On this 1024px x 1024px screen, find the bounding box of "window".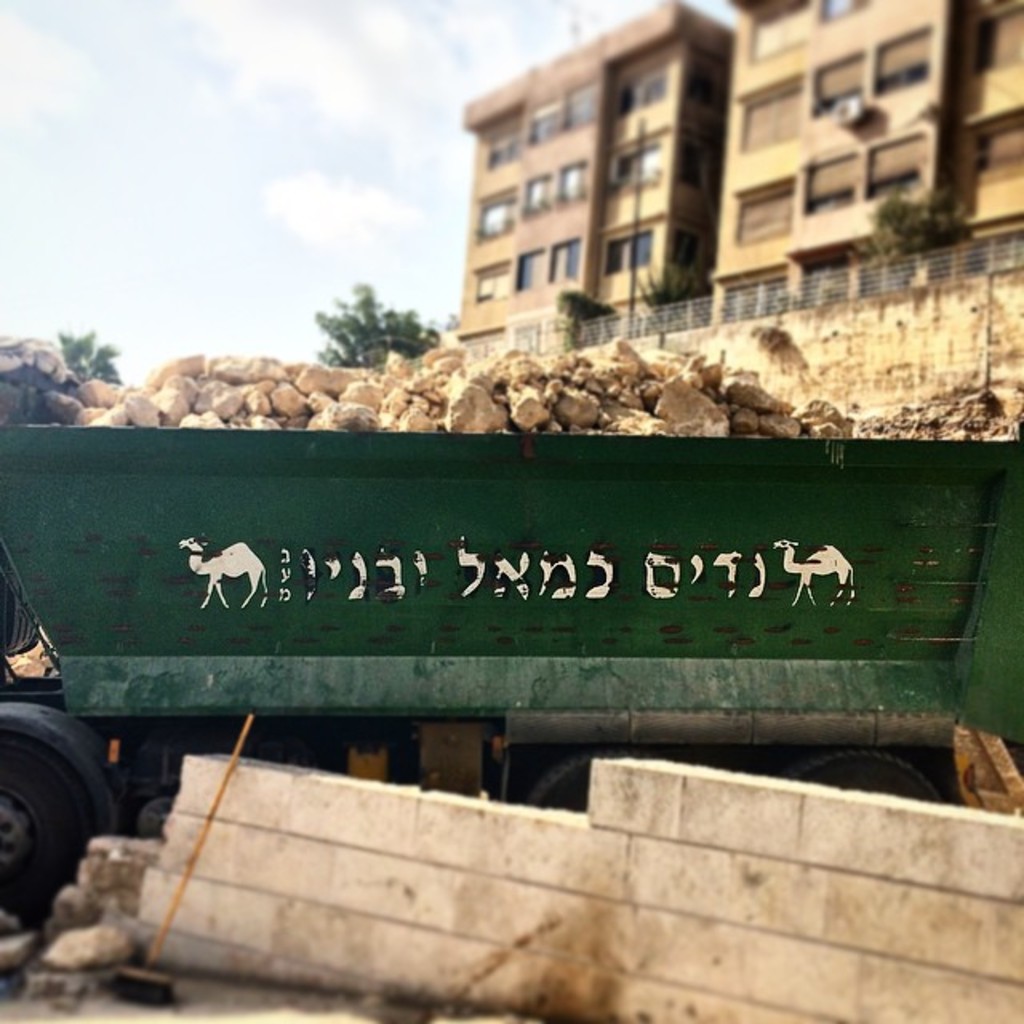
Bounding box: crop(867, 18, 938, 101).
